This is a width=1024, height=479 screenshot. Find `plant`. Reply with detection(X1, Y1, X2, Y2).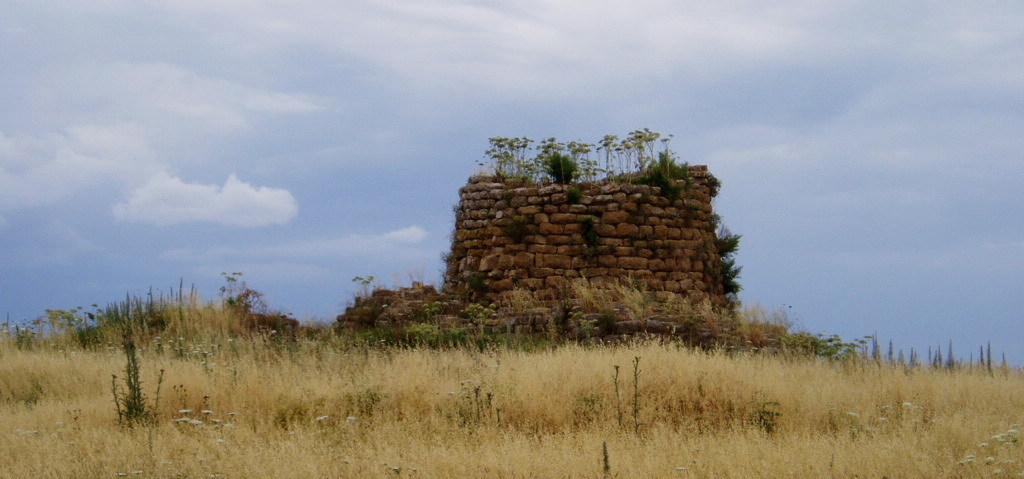
detection(726, 262, 746, 298).
